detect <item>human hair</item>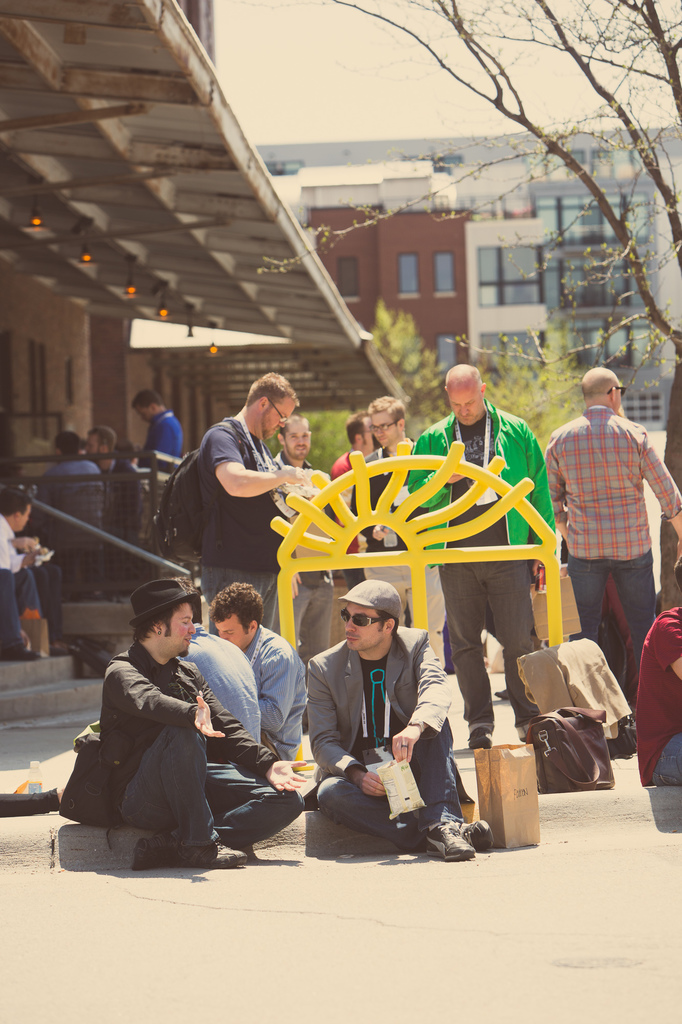
left=134, top=393, right=166, bottom=409
